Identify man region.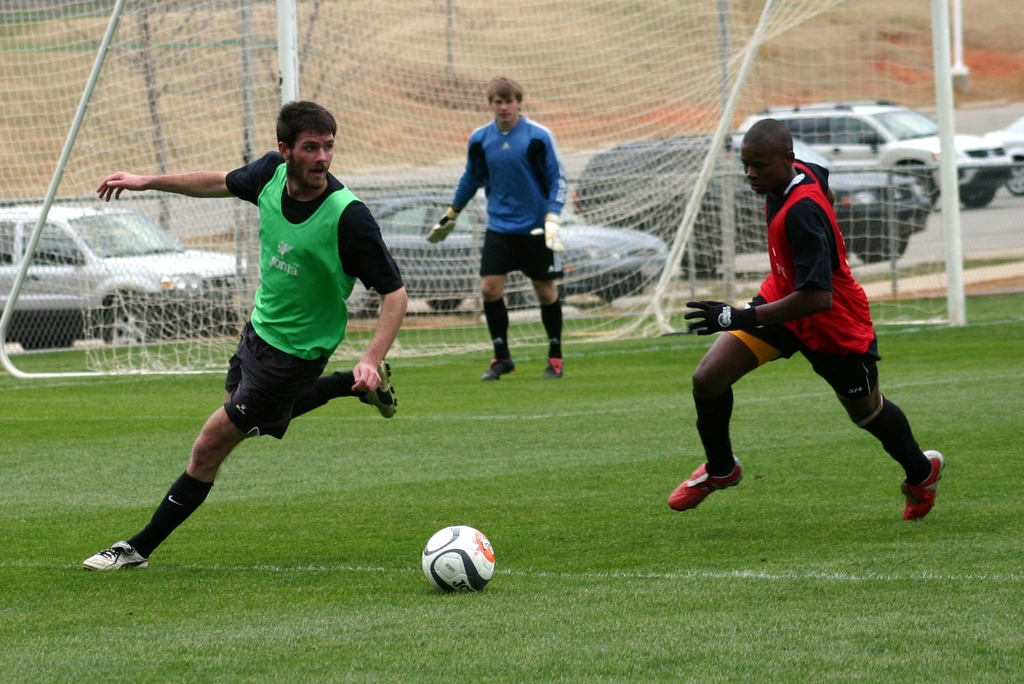
Region: detection(429, 74, 571, 376).
